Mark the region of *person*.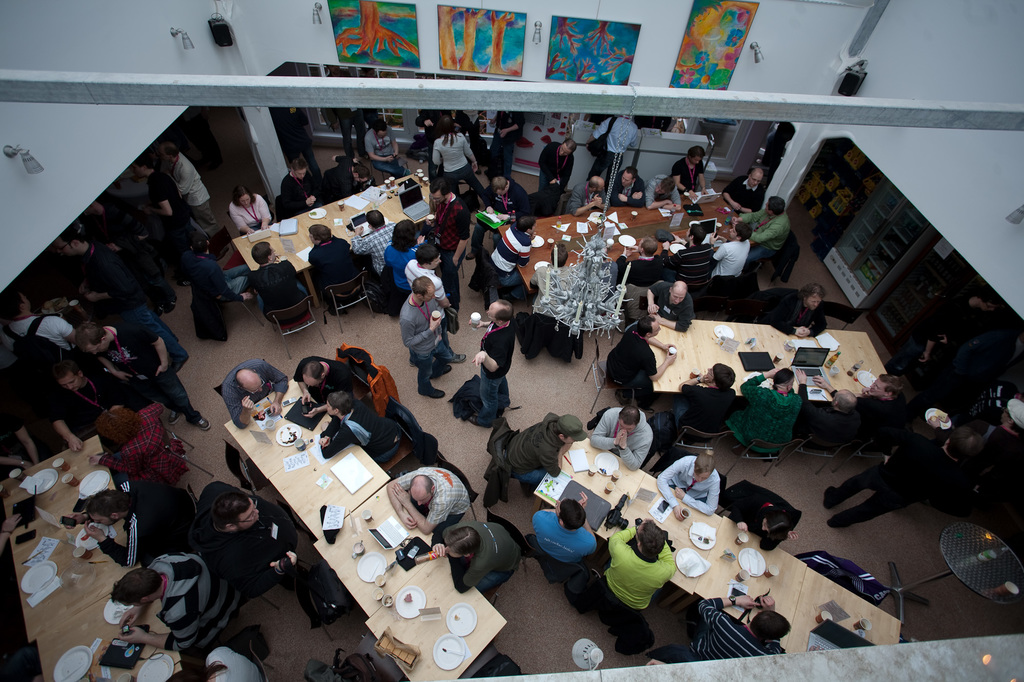
Region: <box>593,521,677,615</box>.
